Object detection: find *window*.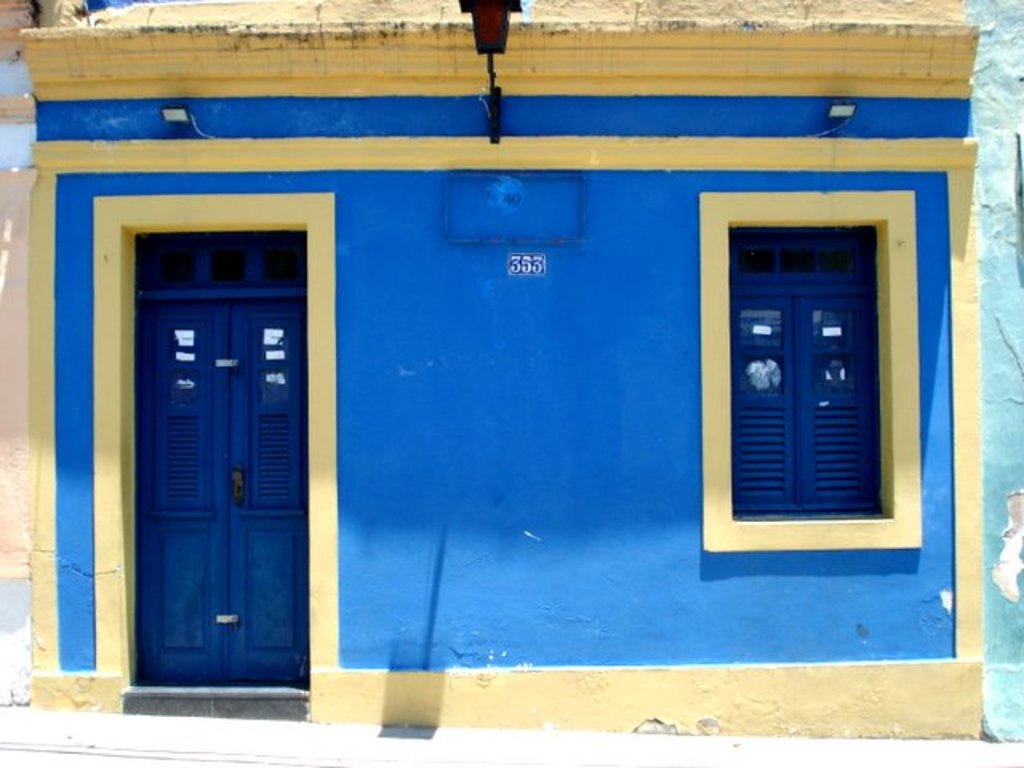
select_region(720, 154, 912, 549).
